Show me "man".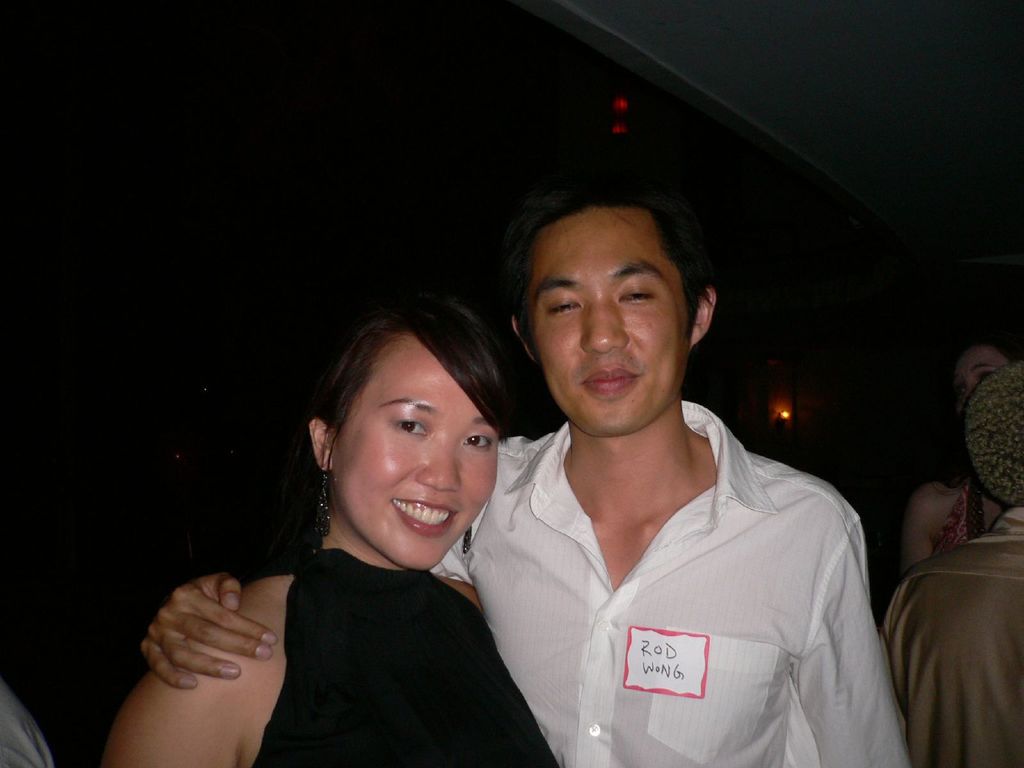
"man" is here: bbox=[141, 177, 914, 767].
